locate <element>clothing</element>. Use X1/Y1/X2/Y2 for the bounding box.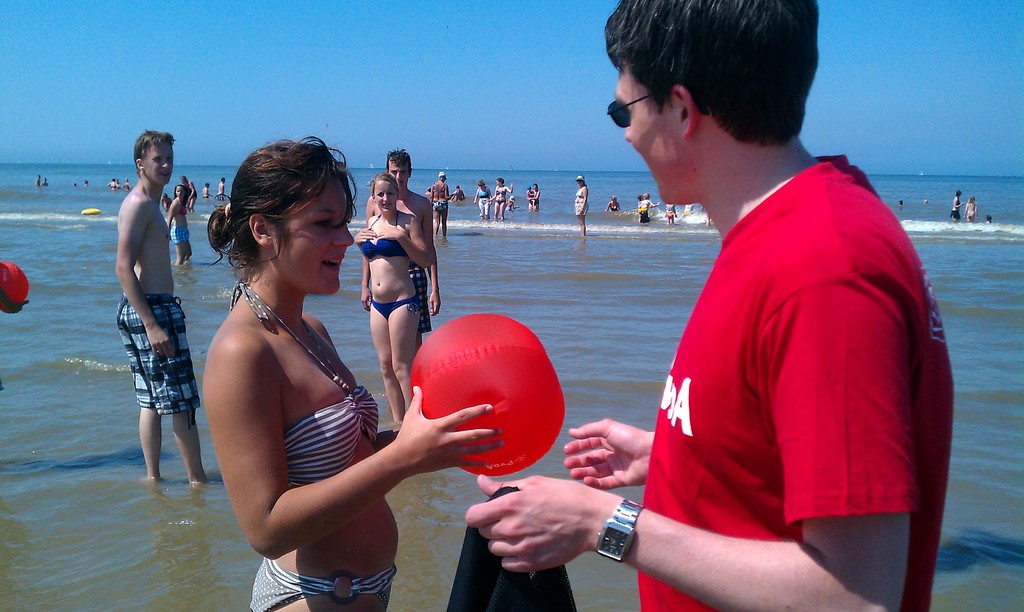
360/210/408/257.
